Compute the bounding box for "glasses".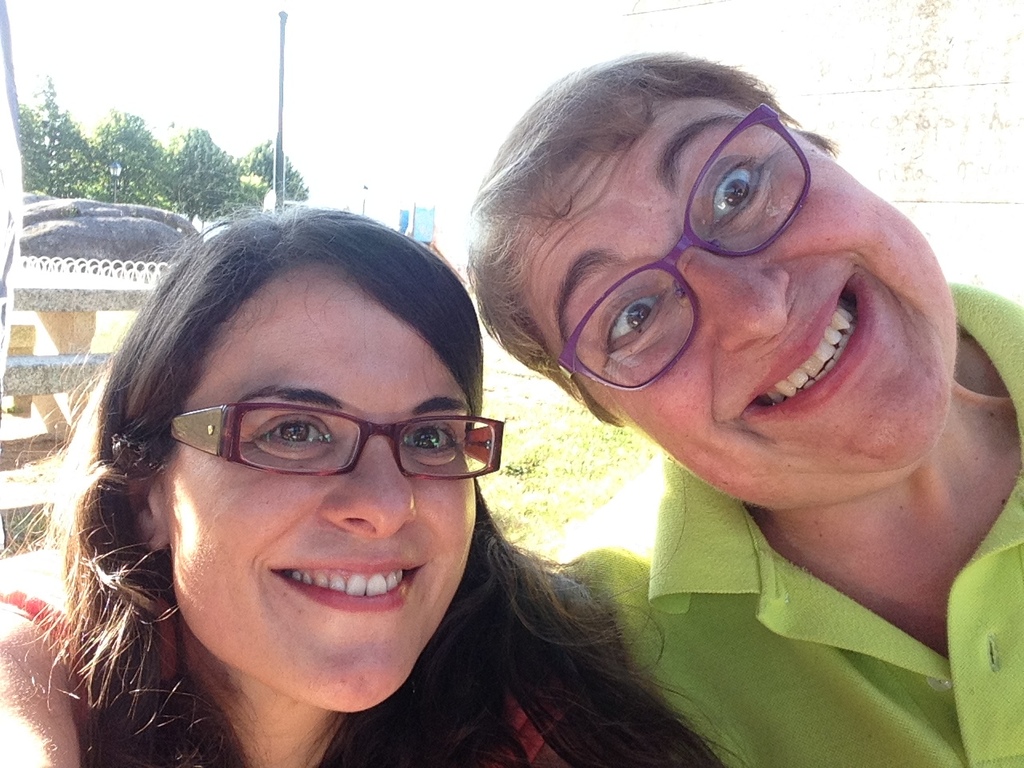
Rect(151, 394, 490, 502).
